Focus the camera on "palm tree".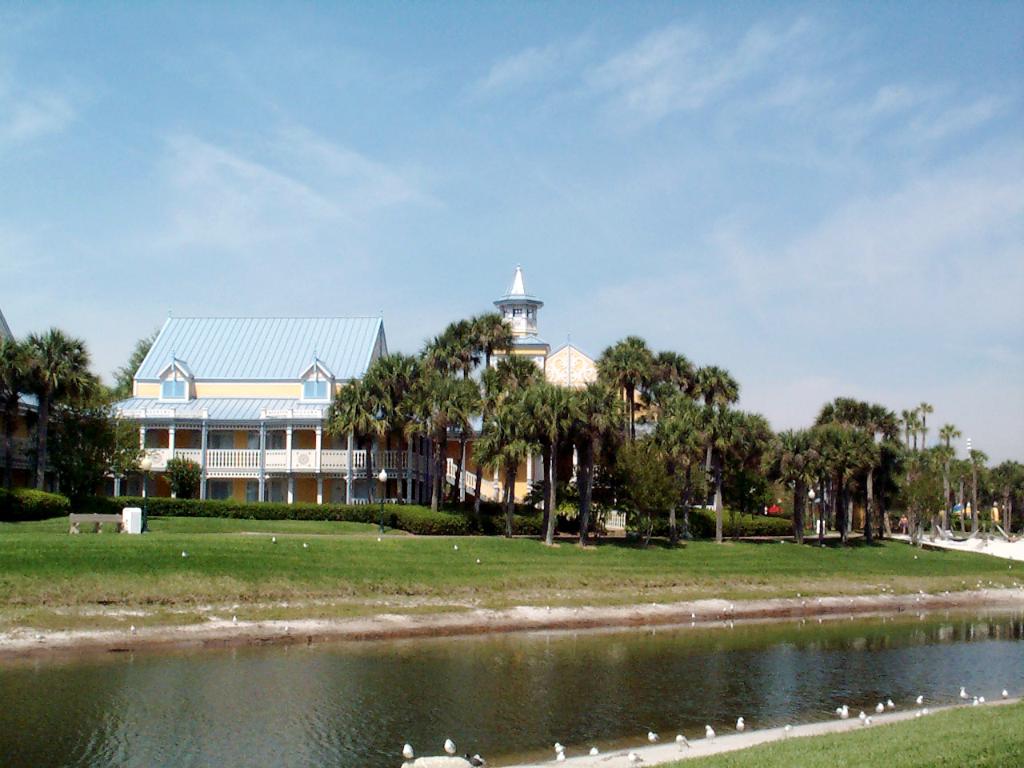
Focus region: bbox=(666, 382, 740, 526).
